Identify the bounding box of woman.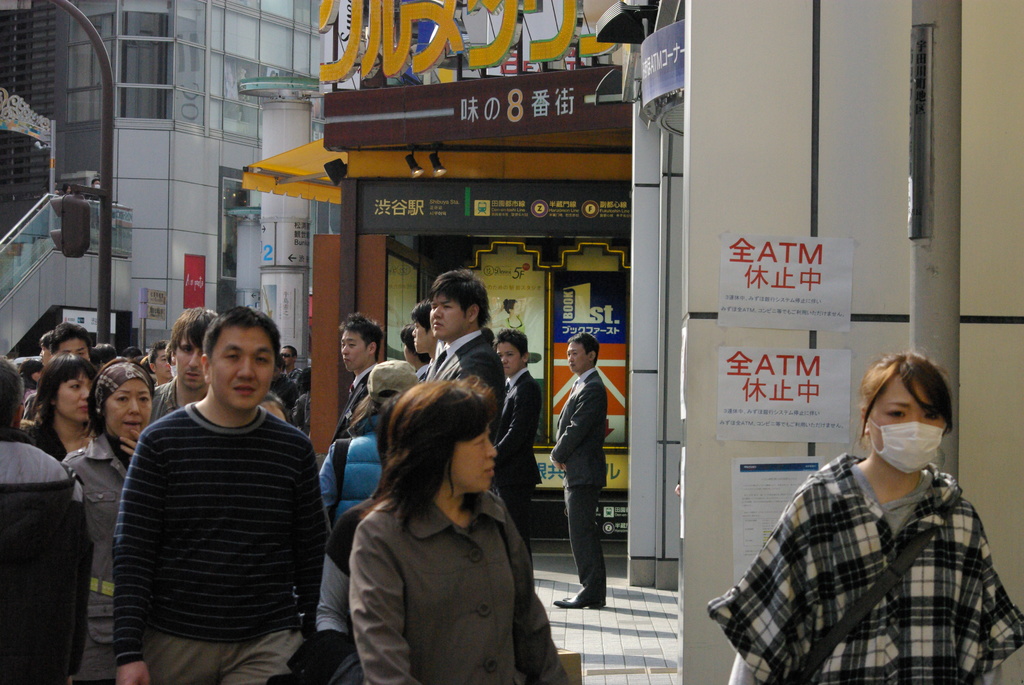
<box>348,378,570,684</box>.
